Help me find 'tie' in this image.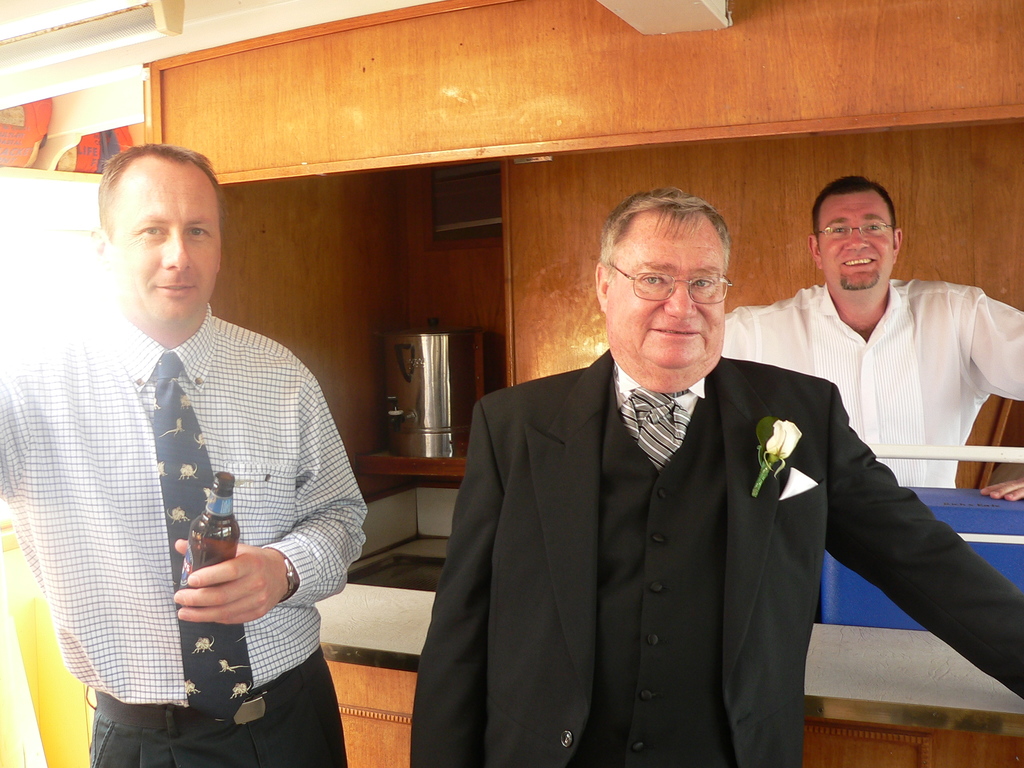
Found it: pyautogui.locateOnScreen(150, 351, 253, 720).
